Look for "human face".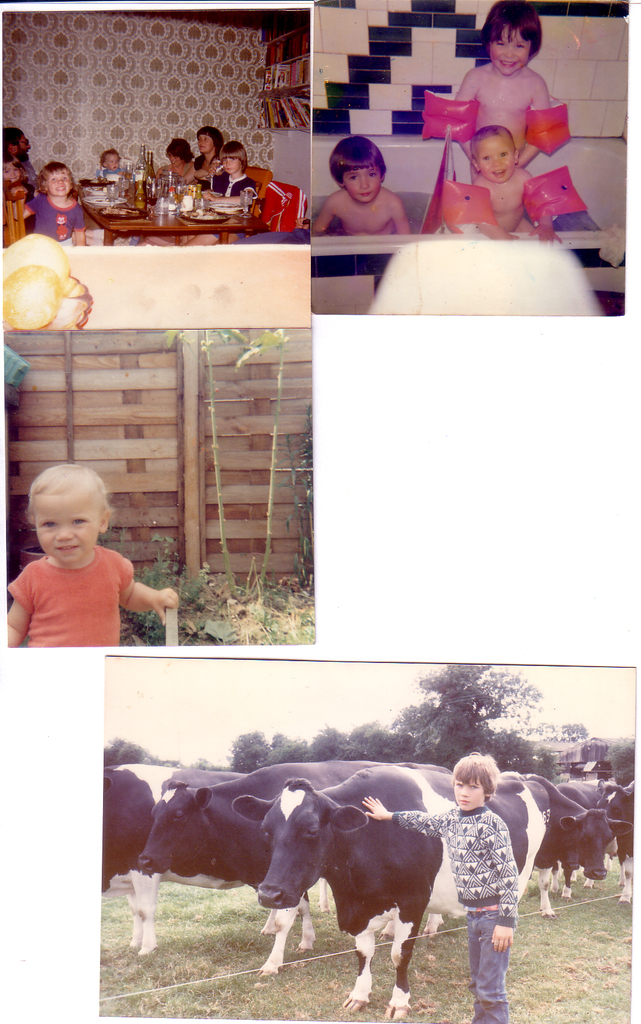
Found: 36,492,102,559.
